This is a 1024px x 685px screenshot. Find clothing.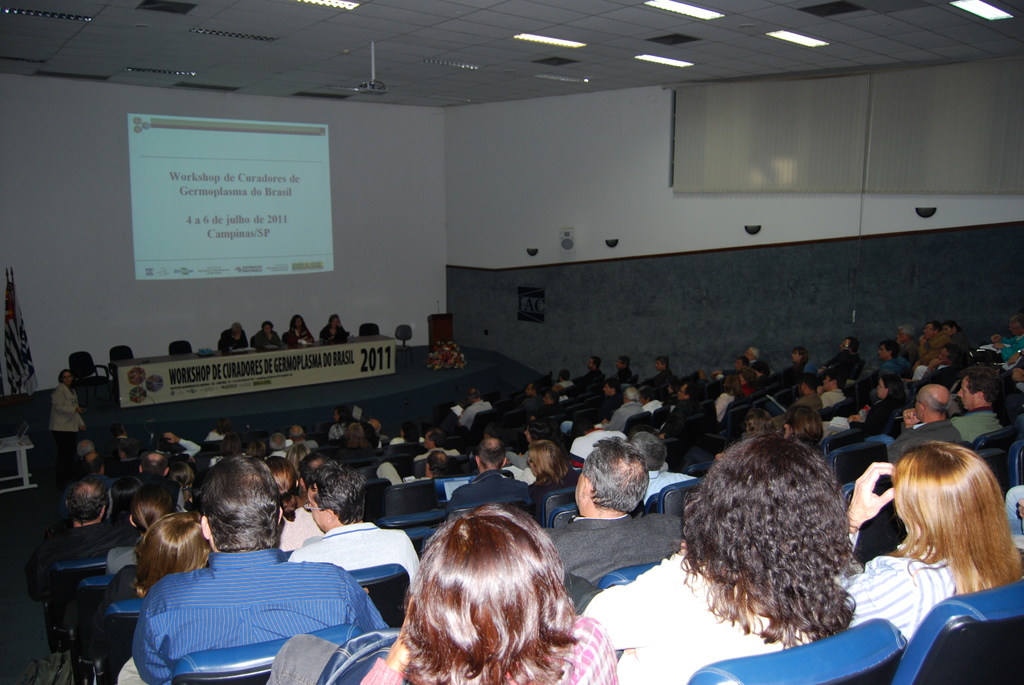
Bounding box: [x1=946, y1=407, x2=1002, y2=441].
